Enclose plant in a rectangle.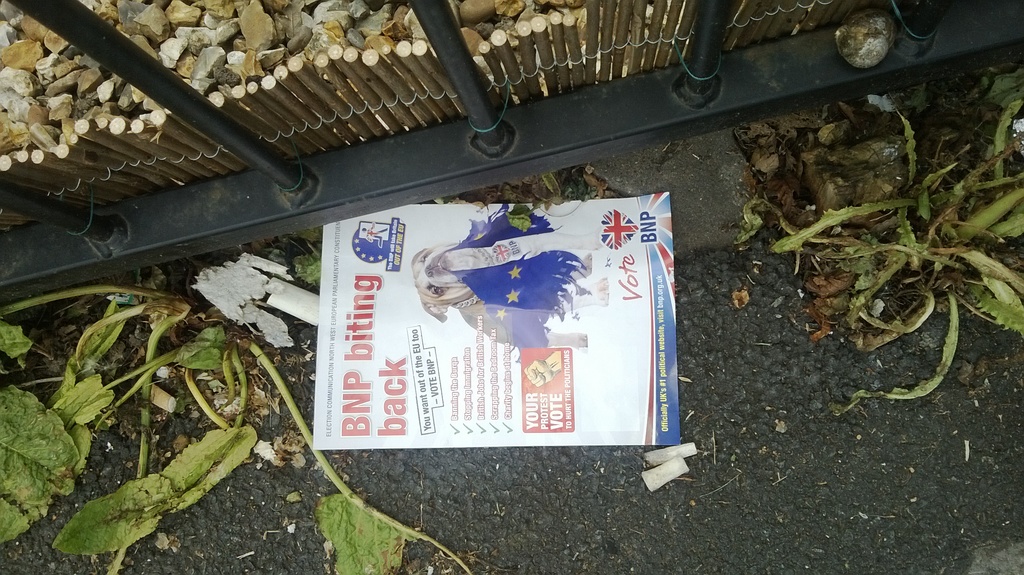
bbox=(724, 69, 1023, 403).
